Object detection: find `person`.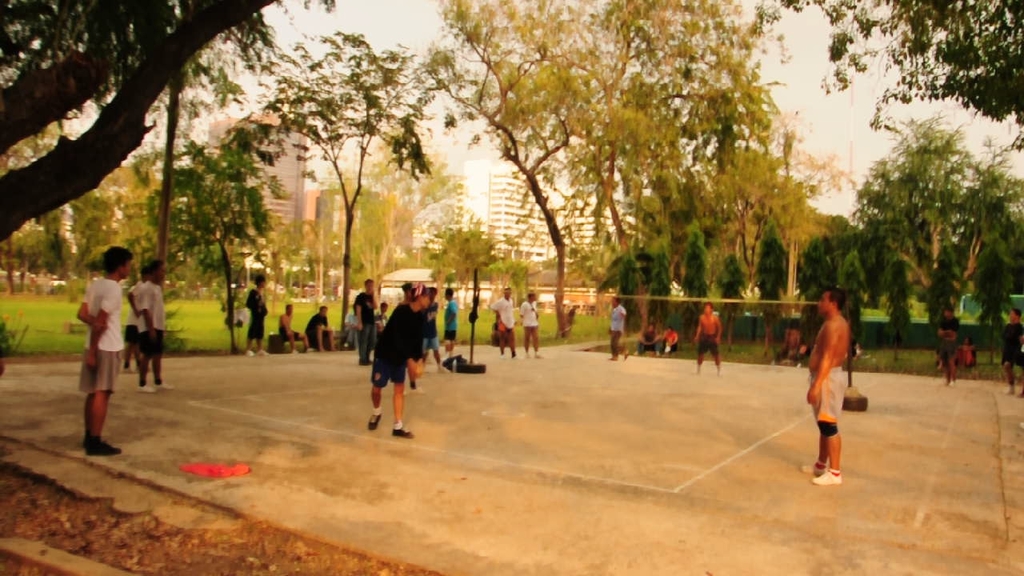
[690,305,718,377].
